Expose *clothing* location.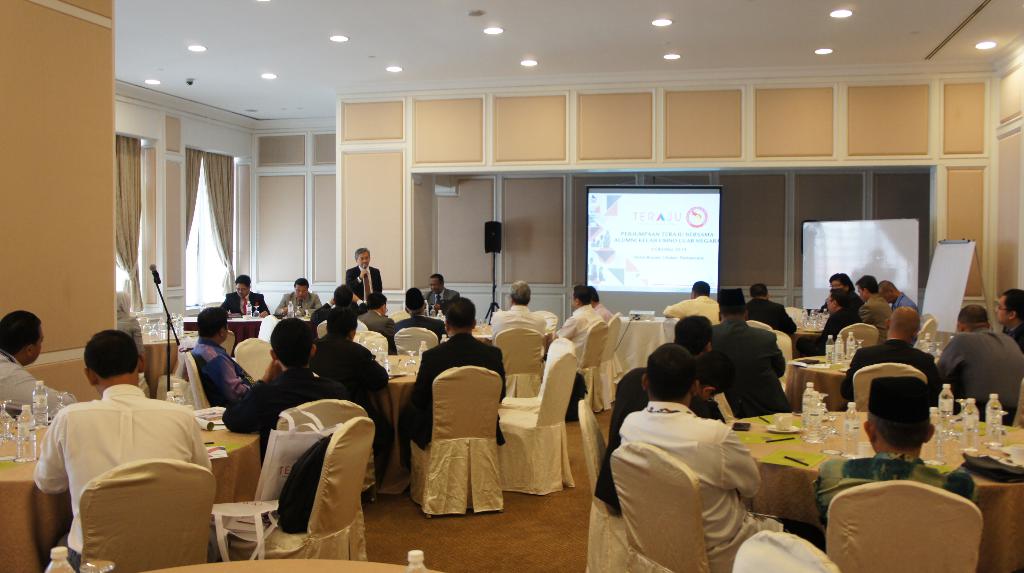
Exposed at 0, 351, 65, 408.
